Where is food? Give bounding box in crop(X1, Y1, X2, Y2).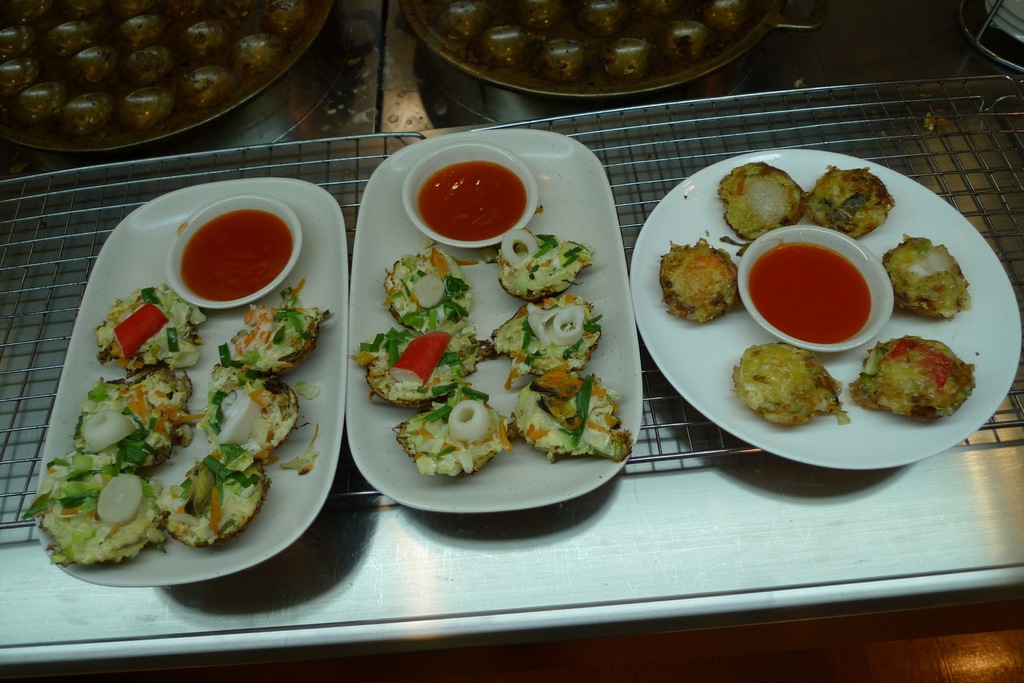
crop(659, 236, 742, 325).
